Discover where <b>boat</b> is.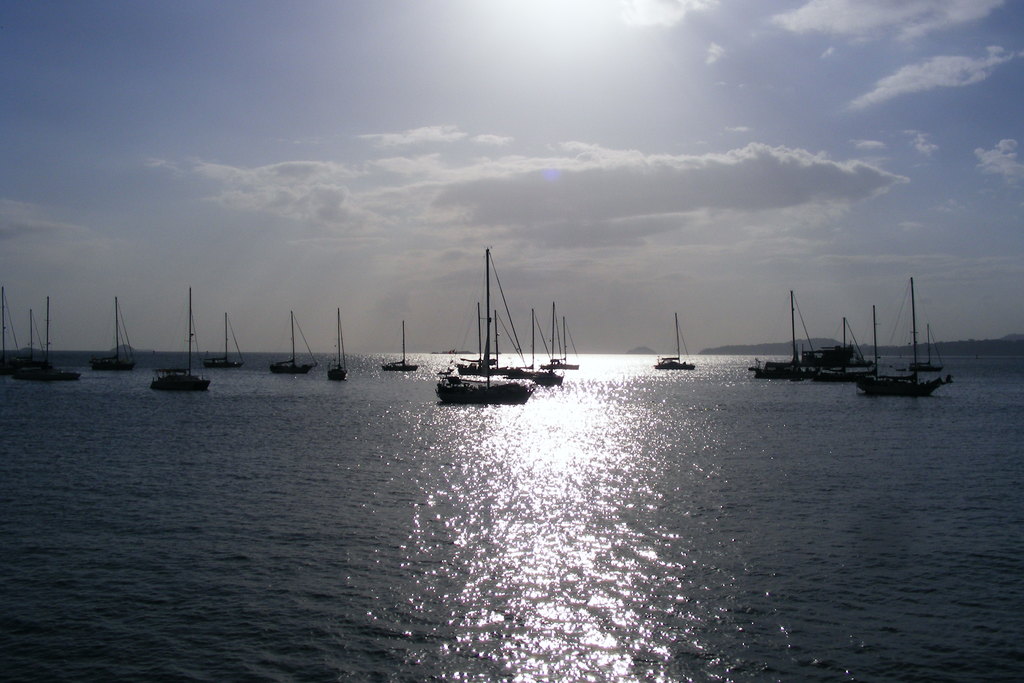
Discovered at {"left": 434, "top": 335, "right": 522, "bottom": 409}.
